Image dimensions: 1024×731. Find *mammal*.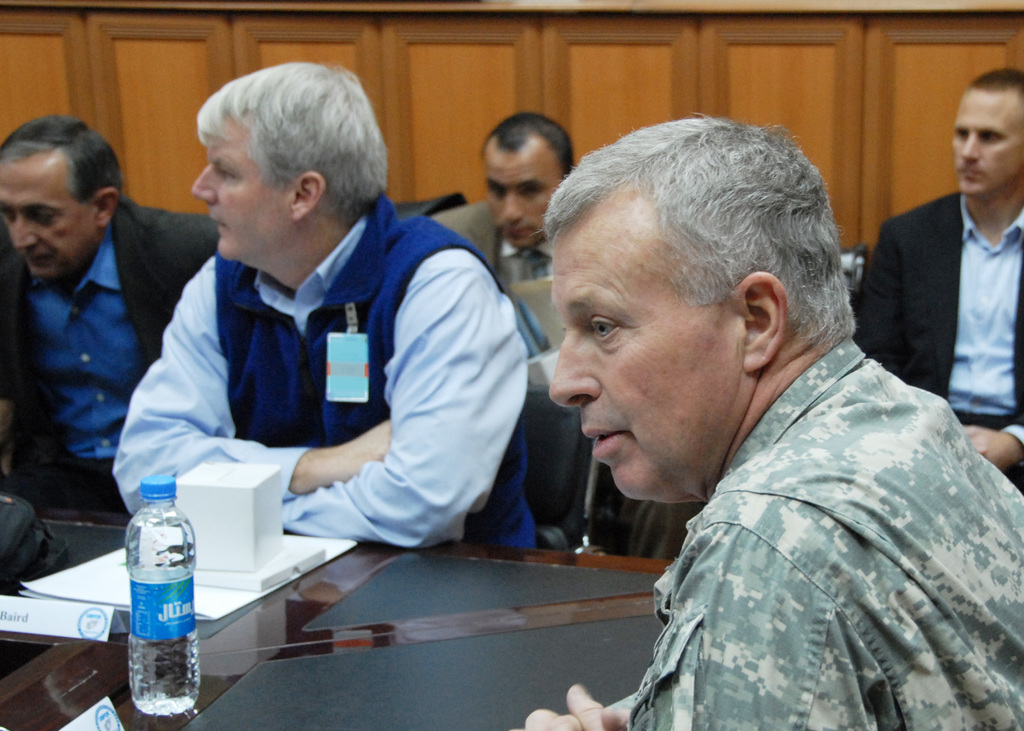
(left=3, top=112, right=214, bottom=519).
